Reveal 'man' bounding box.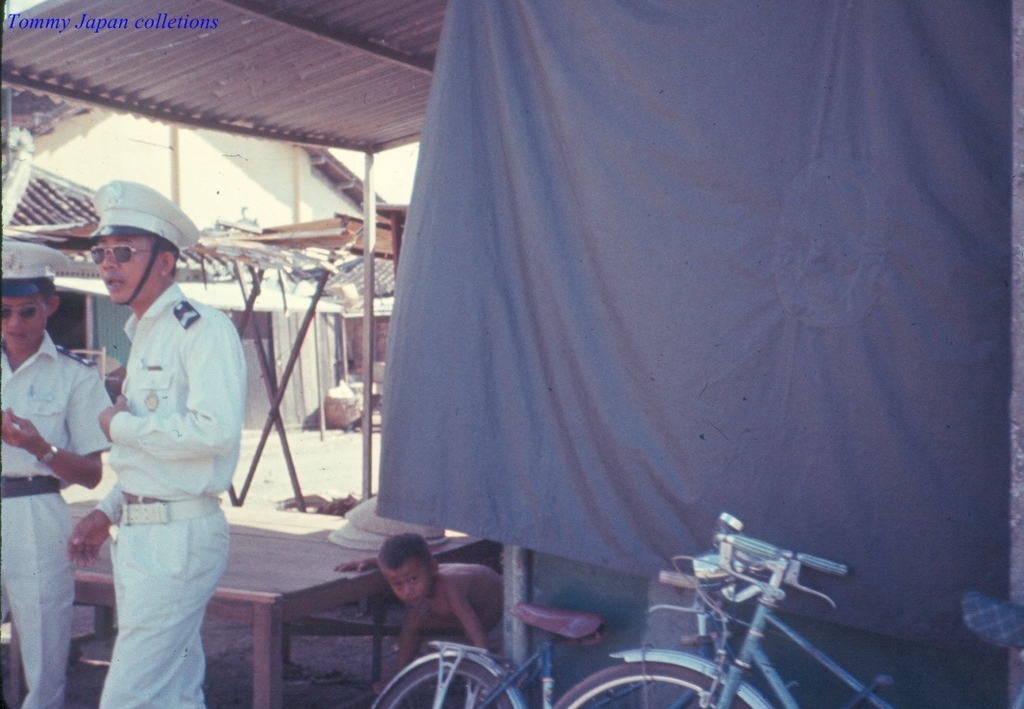
Revealed: bbox=(54, 145, 246, 708).
